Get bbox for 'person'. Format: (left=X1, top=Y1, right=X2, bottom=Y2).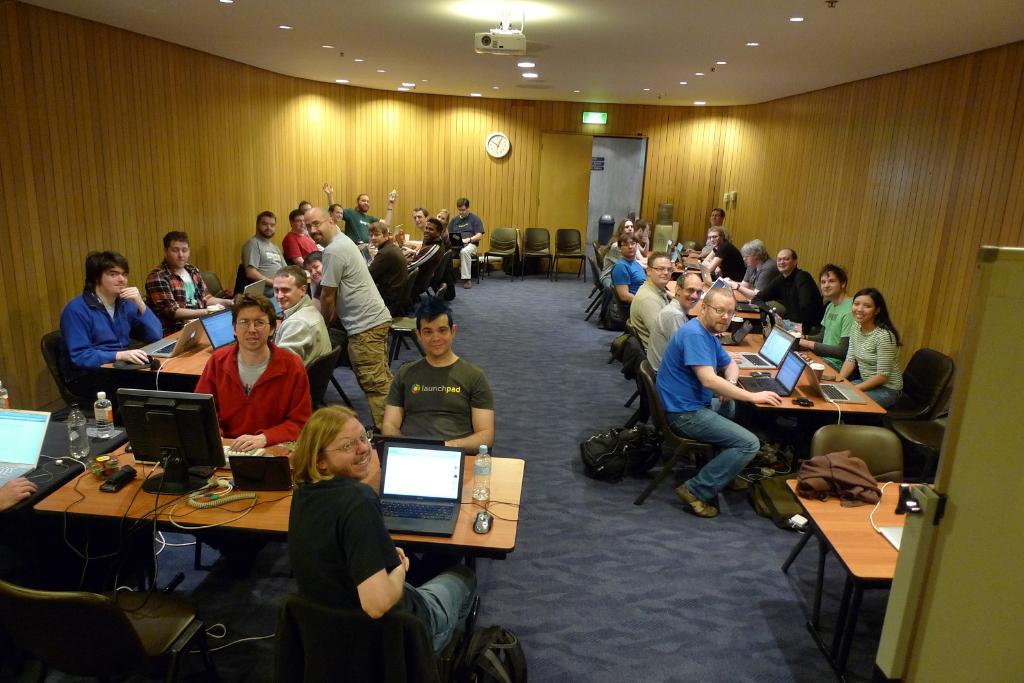
(left=323, top=180, right=403, bottom=244).
